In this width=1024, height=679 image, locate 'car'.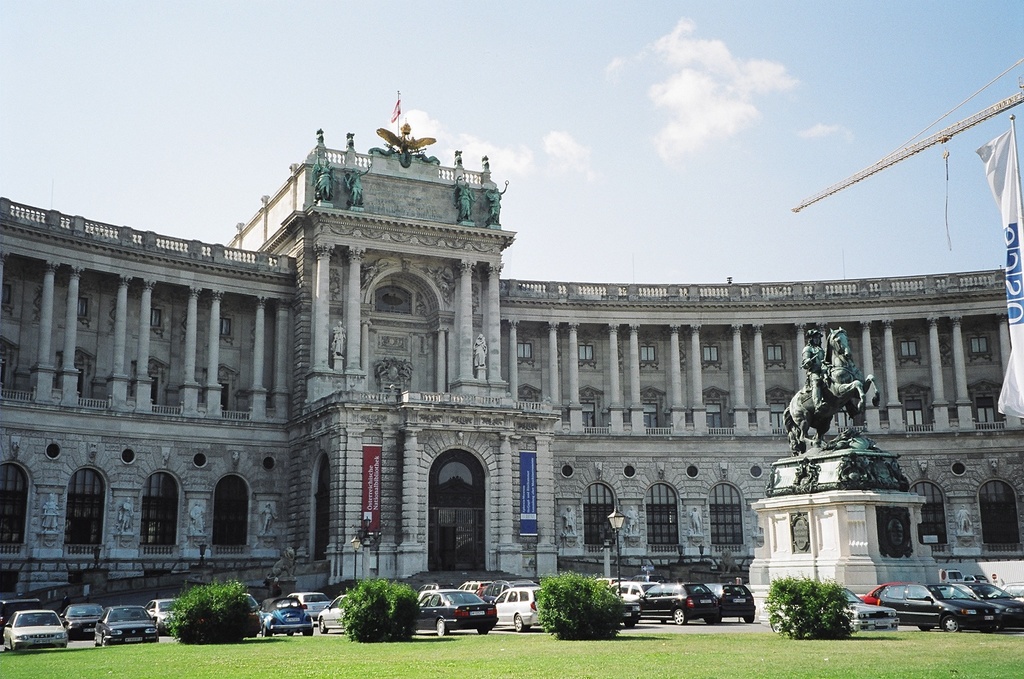
Bounding box: detection(142, 599, 182, 636).
